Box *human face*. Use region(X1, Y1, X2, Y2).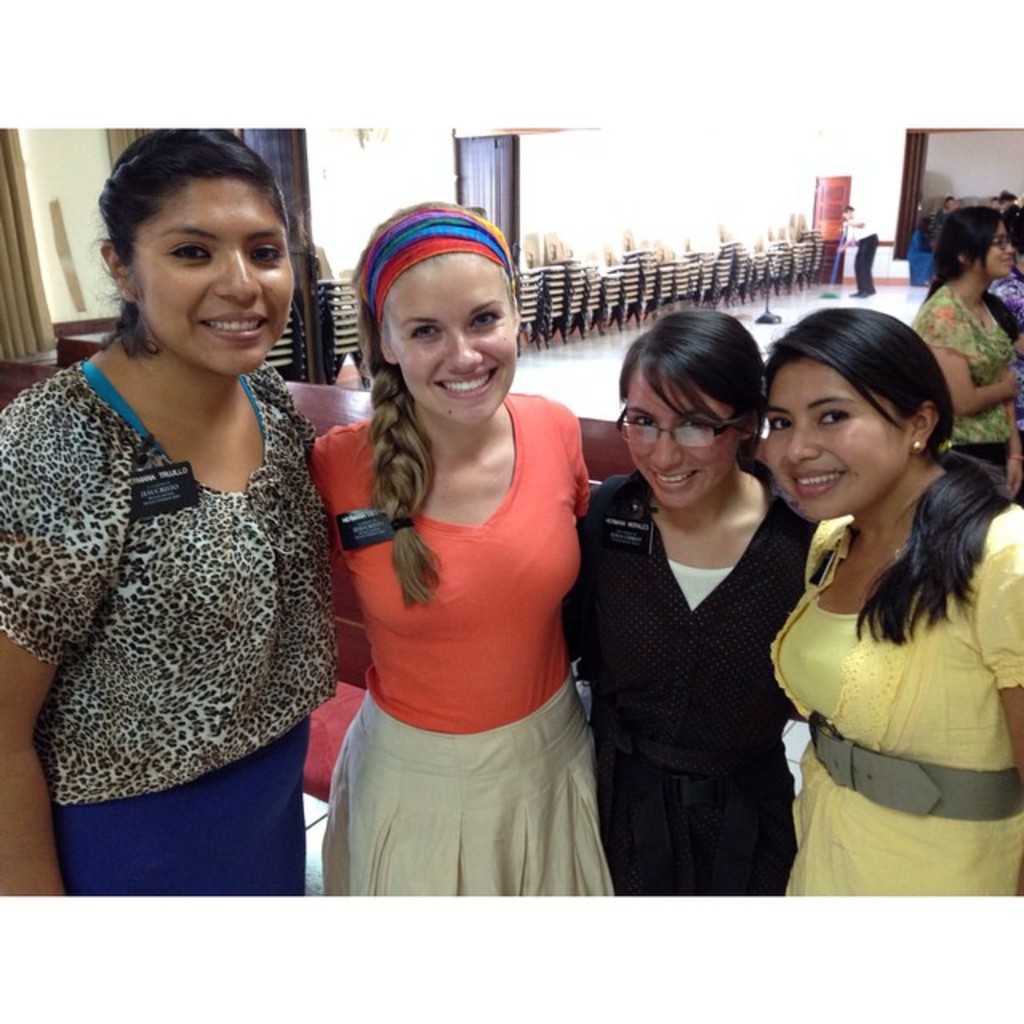
region(978, 222, 1018, 282).
